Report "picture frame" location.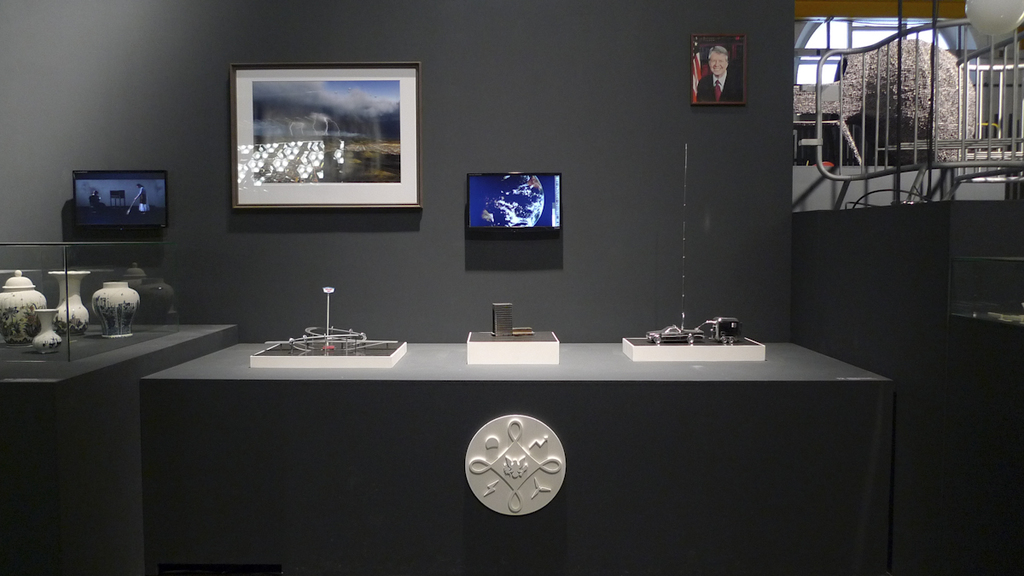
Report: x1=465 y1=172 x2=563 y2=232.
